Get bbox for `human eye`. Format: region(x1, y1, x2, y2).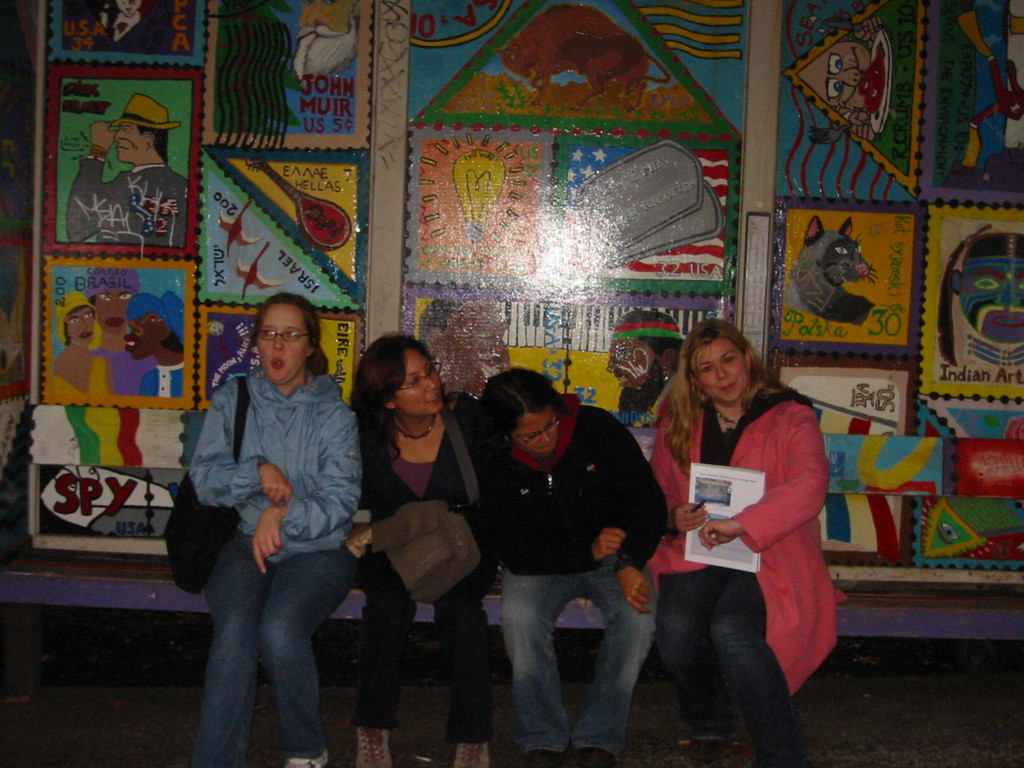
region(82, 311, 93, 321).
